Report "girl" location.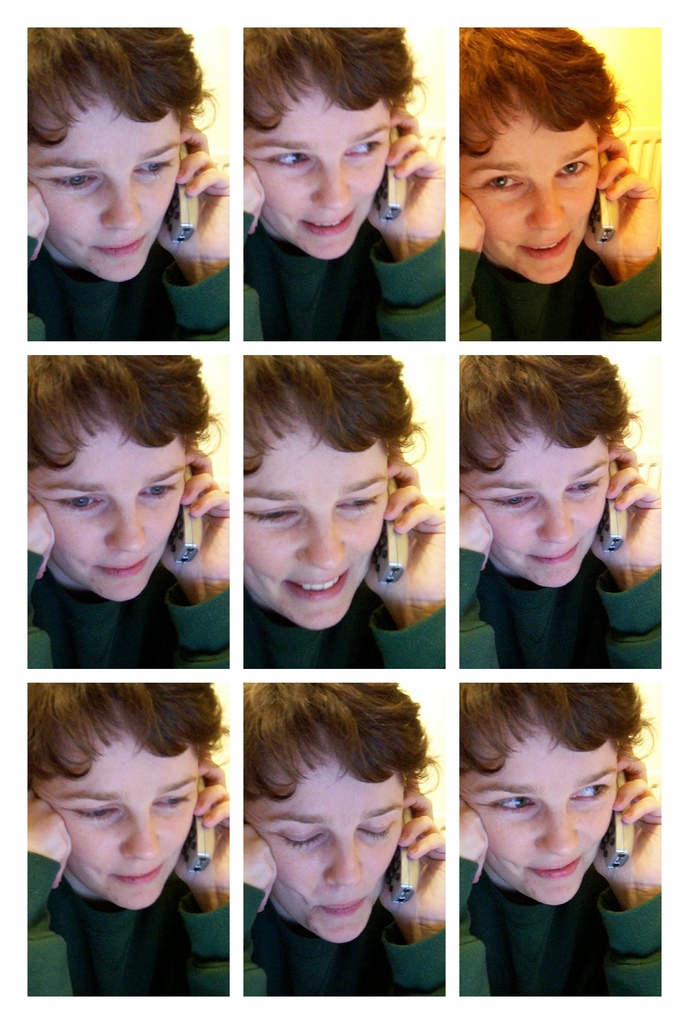
Report: 456/682/662/996.
